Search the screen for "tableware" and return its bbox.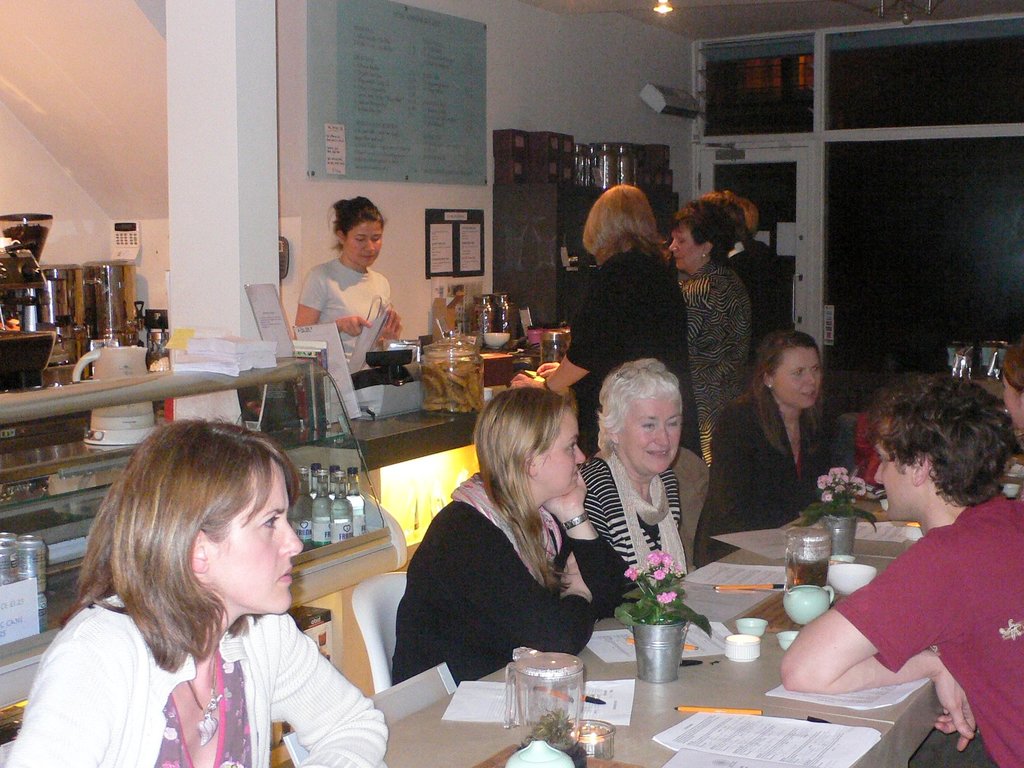
Found: region(781, 584, 837, 627).
